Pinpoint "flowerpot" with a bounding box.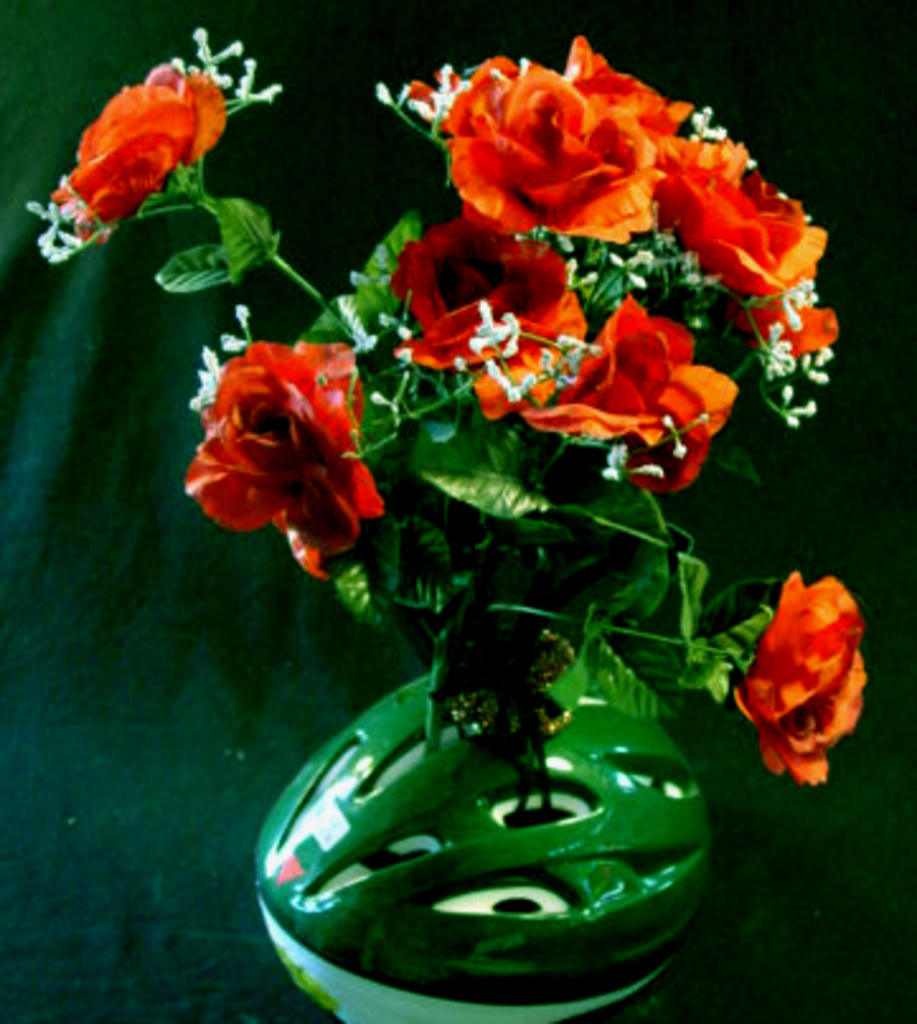
left=282, top=612, right=706, bottom=1023.
